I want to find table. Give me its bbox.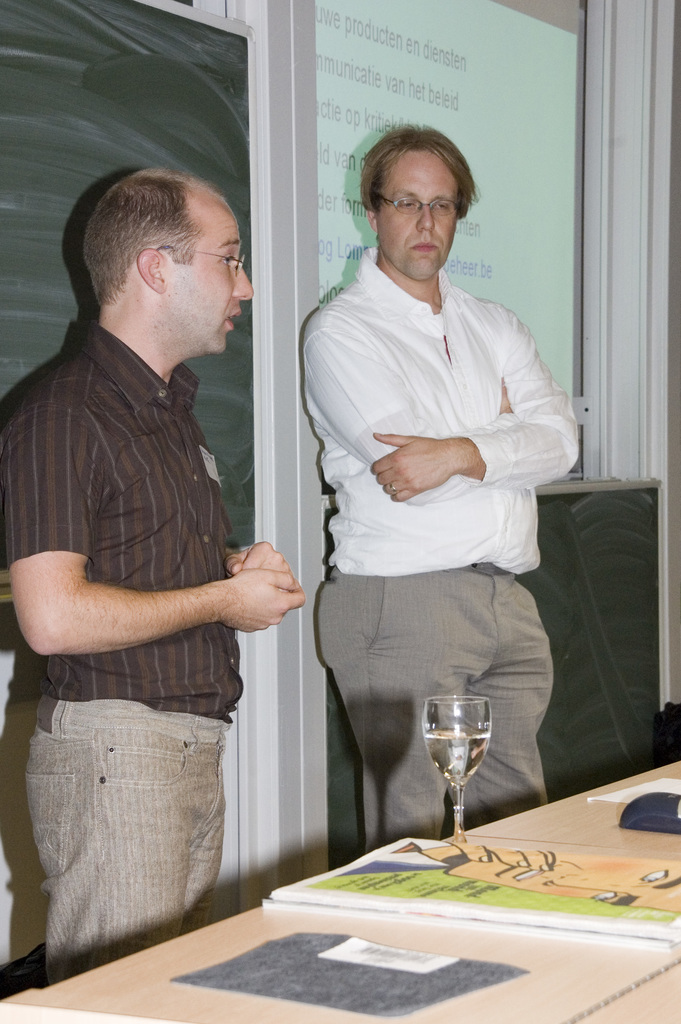
Rect(0, 754, 680, 1023).
